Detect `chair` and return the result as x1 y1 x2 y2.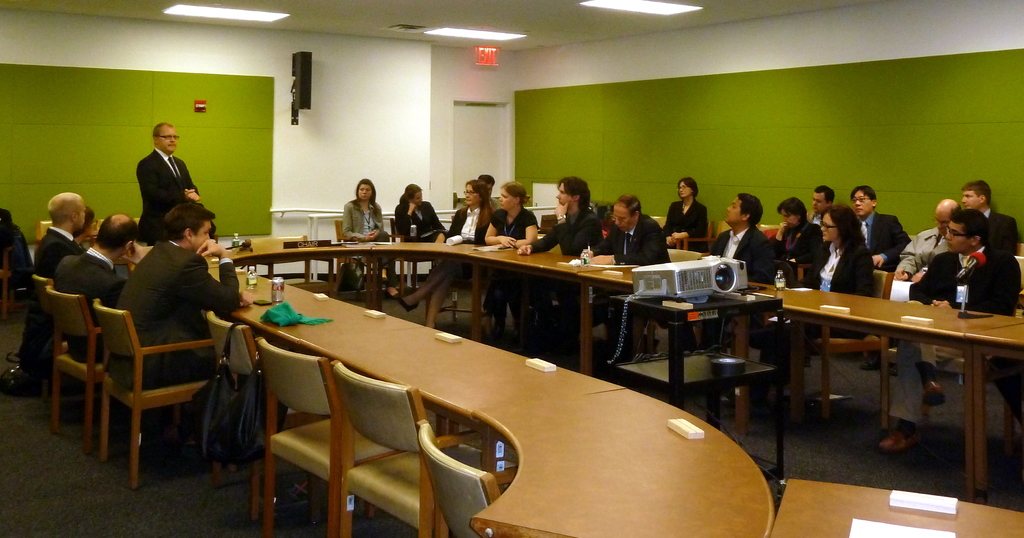
211 310 281 505.
